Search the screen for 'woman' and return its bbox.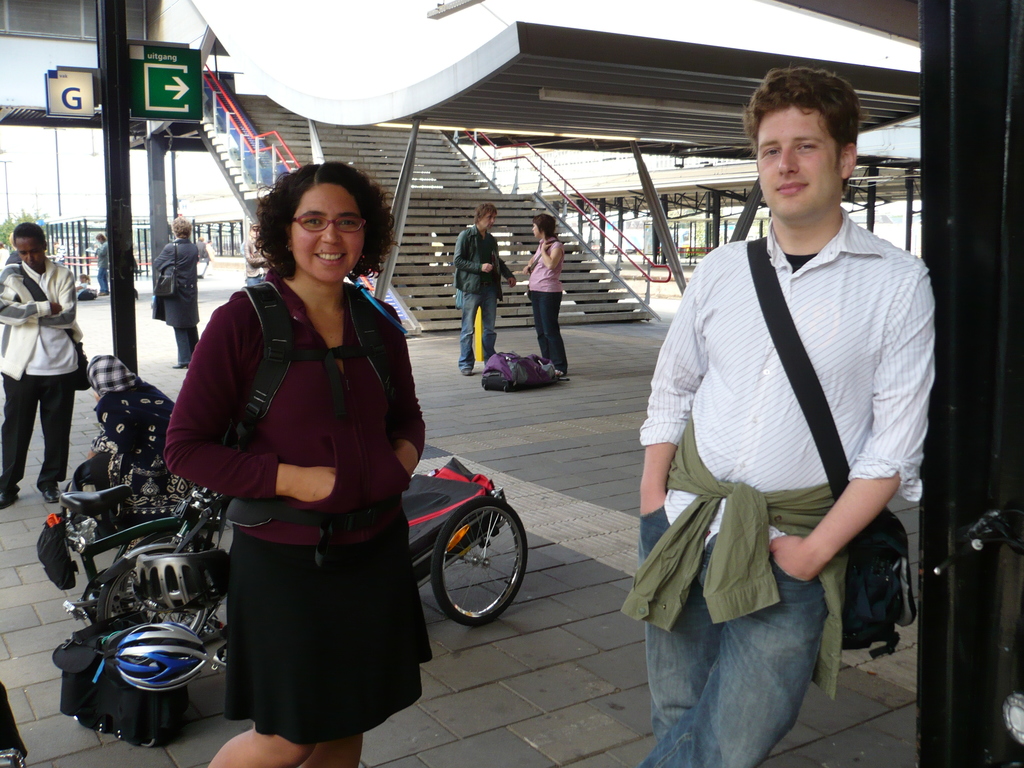
Found: left=166, top=137, right=440, bottom=767.
